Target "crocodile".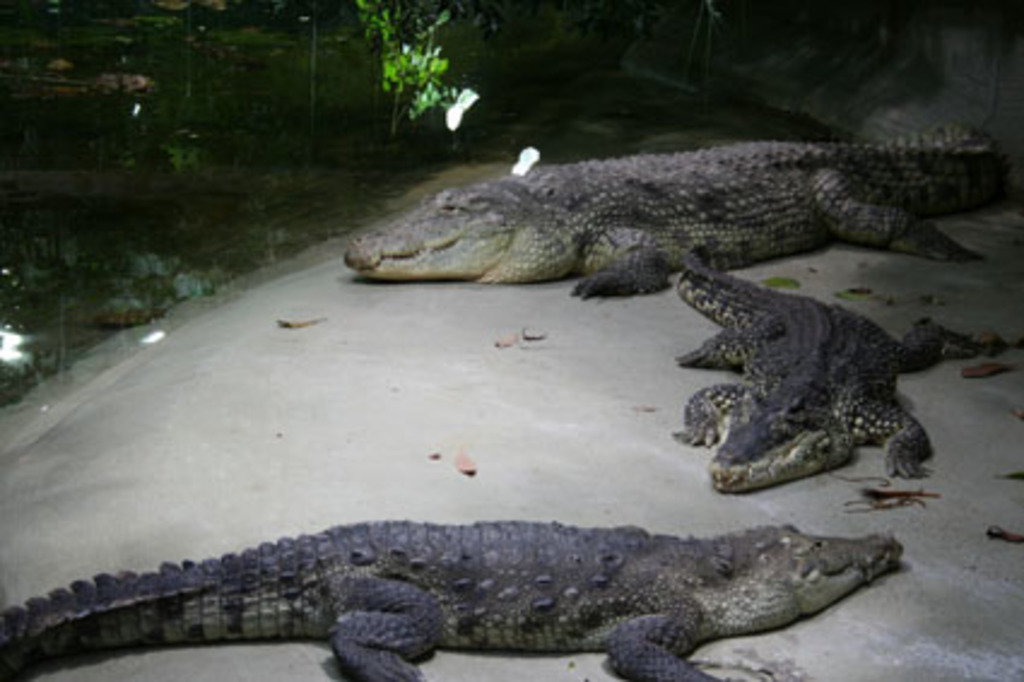
Target region: 677, 255, 985, 492.
